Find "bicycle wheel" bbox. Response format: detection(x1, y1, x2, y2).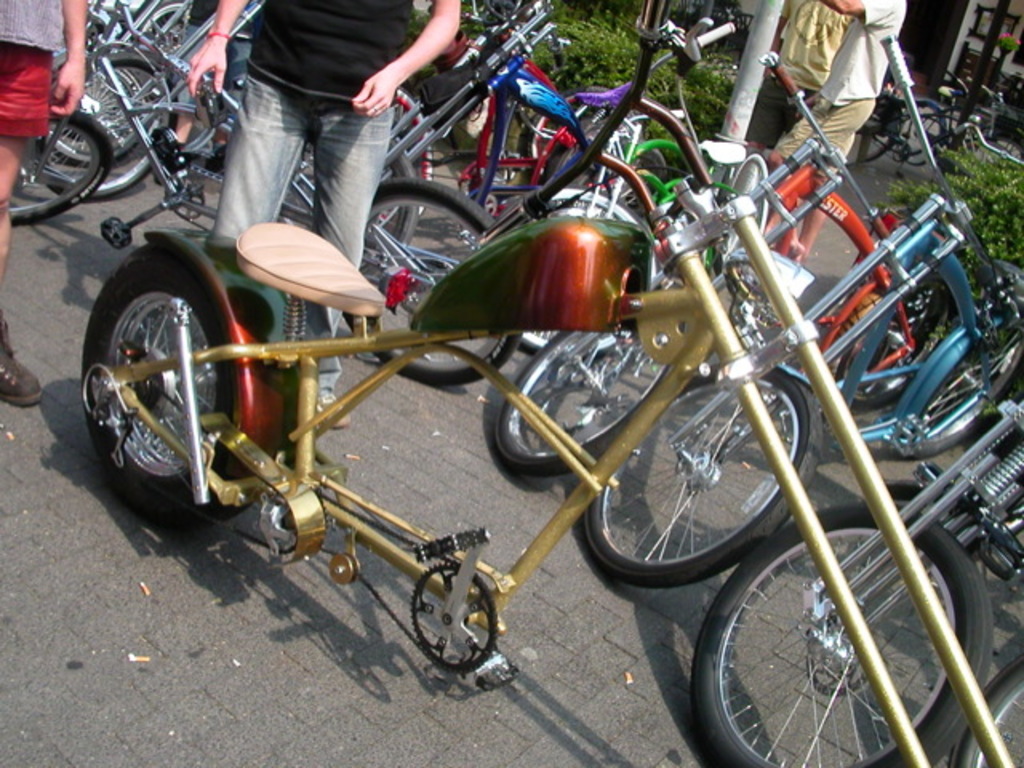
detection(370, 178, 525, 384).
